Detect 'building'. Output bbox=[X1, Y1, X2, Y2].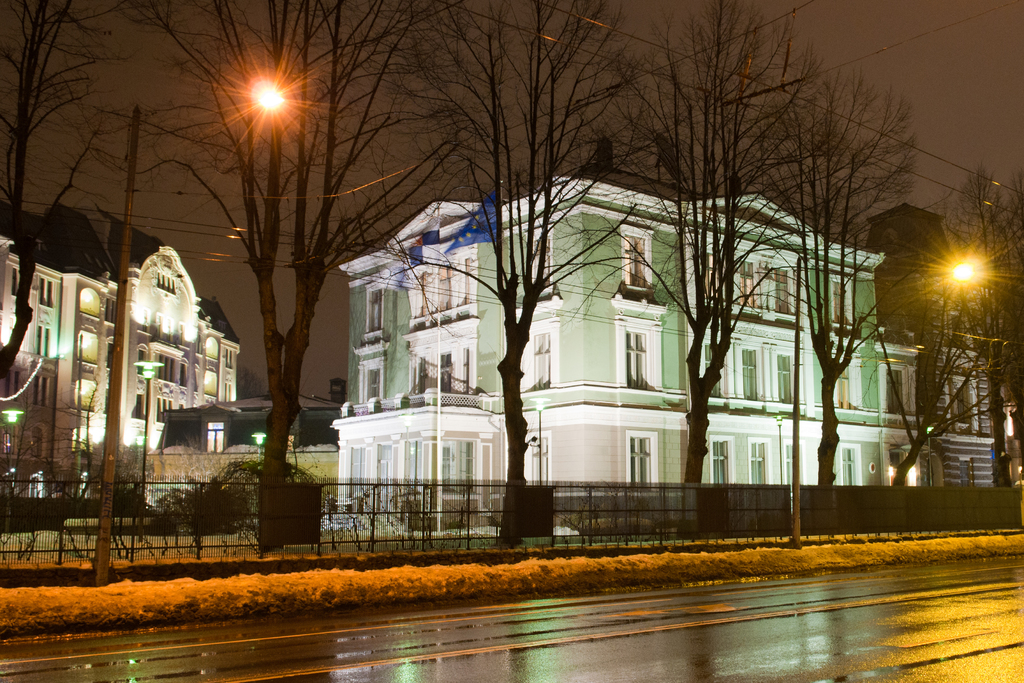
bbox=[0, 205, 238, 503].
